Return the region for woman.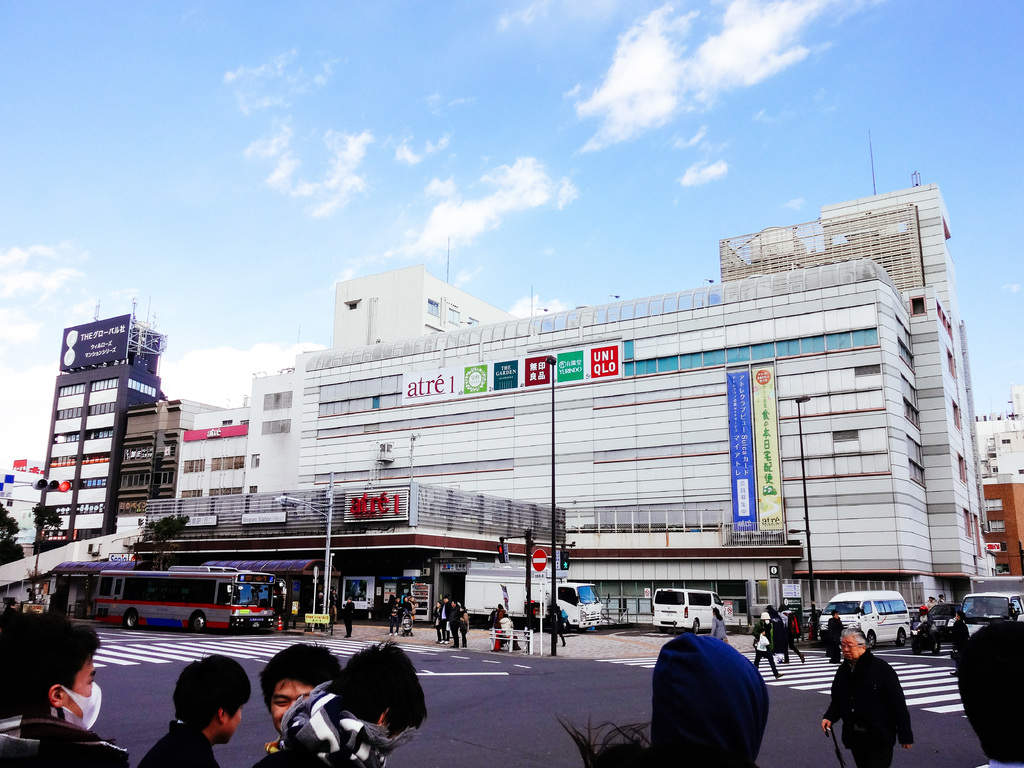
region(776, 603, 805, 664).
